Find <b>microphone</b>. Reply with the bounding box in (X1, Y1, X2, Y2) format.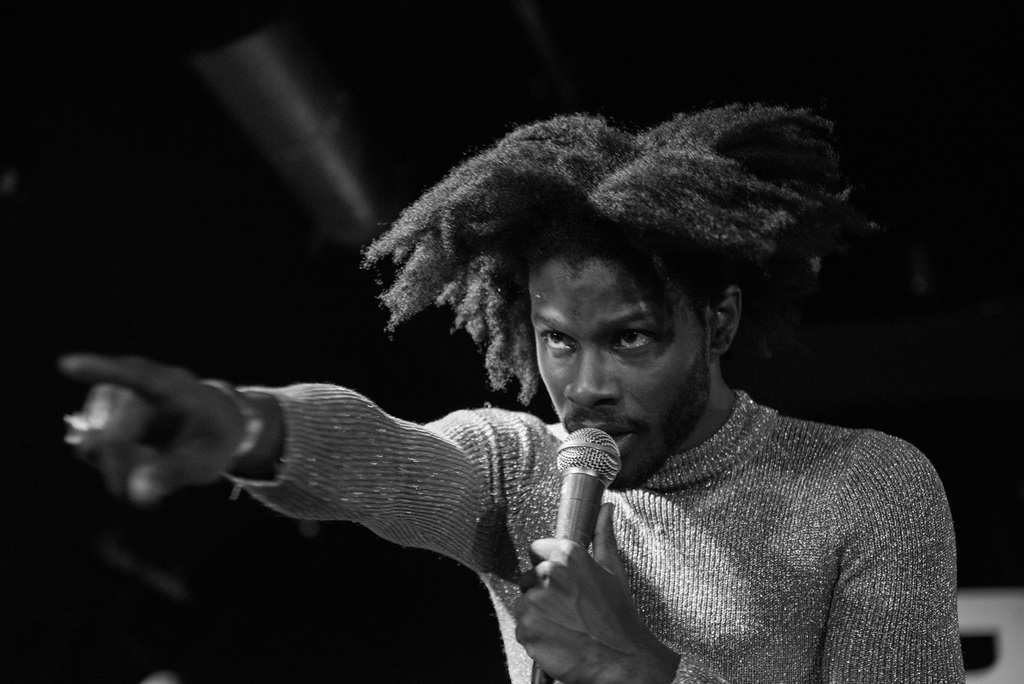
(518, 419, 654, 599).
